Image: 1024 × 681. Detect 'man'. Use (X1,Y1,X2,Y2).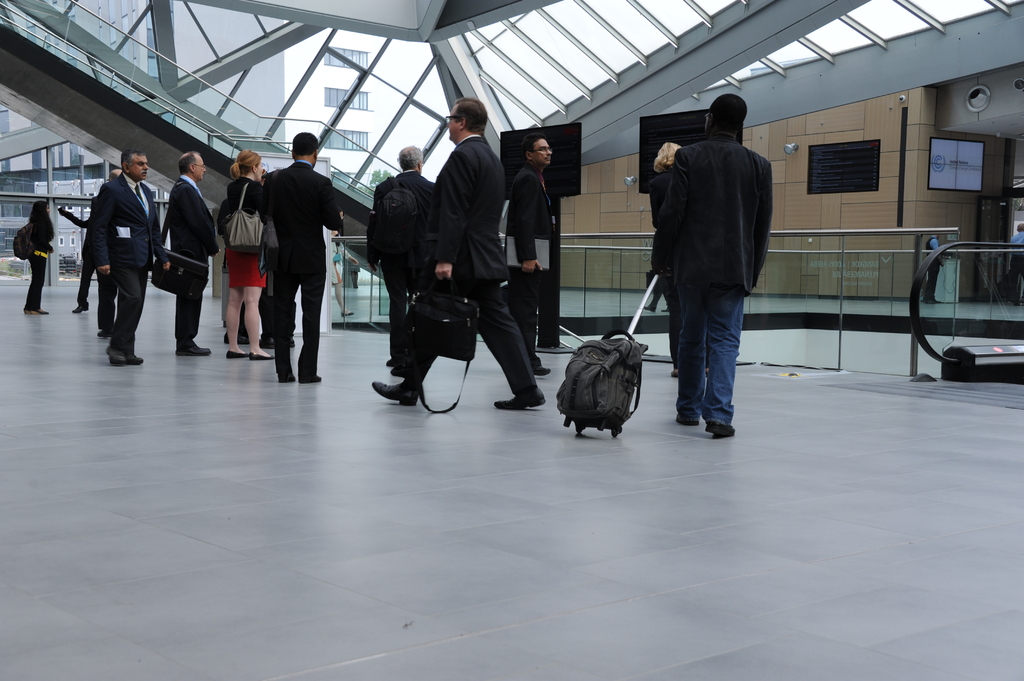
(368,147,438,377).
